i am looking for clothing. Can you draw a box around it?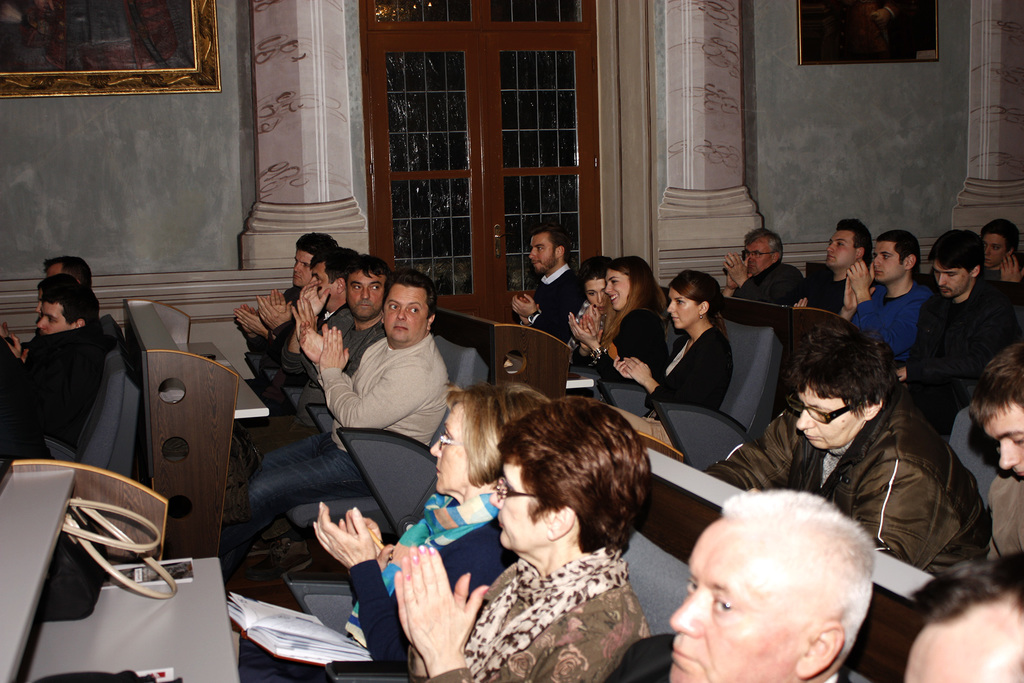
Sure, the bounding box is rect(522, 266, 594, 341).
